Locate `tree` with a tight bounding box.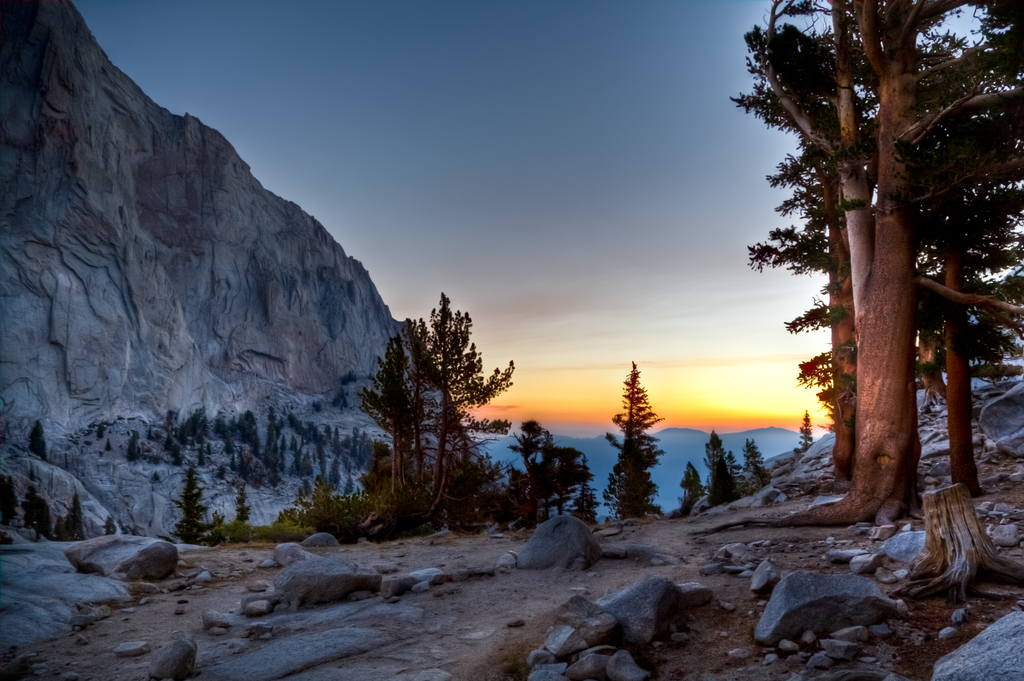
{"x1": 102, "y1": 513, "x2": 119, "y2": 536}.
